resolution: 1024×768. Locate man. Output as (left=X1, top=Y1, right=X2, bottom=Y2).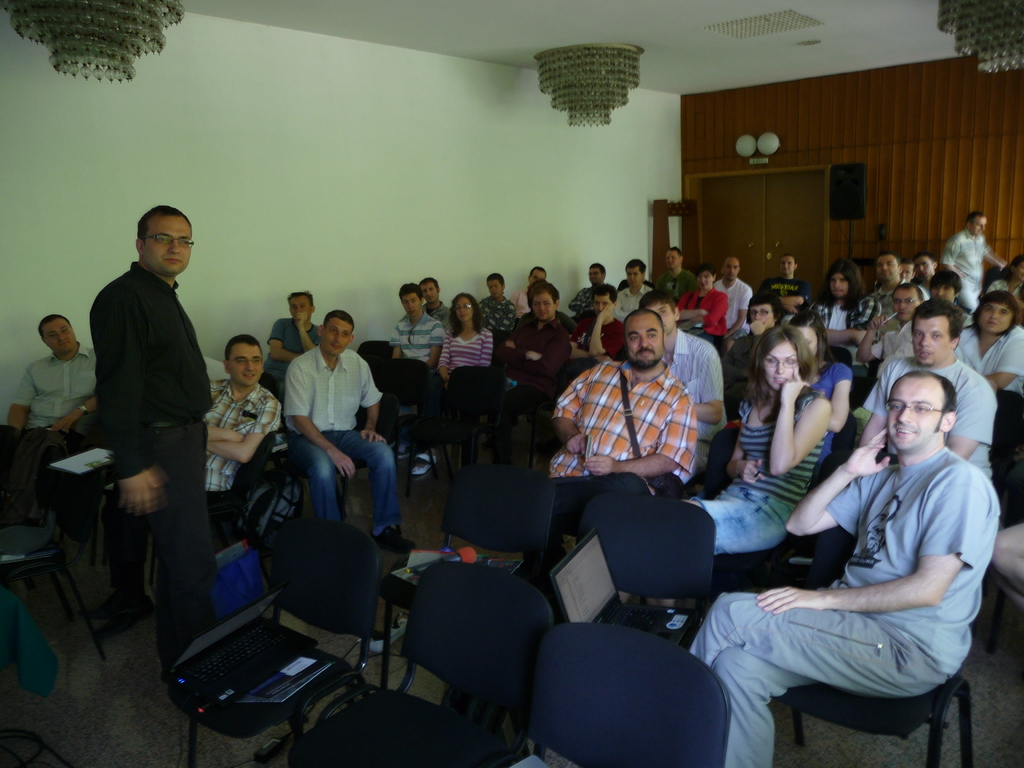
(left=723, top=257, right=753, bottom=333).
